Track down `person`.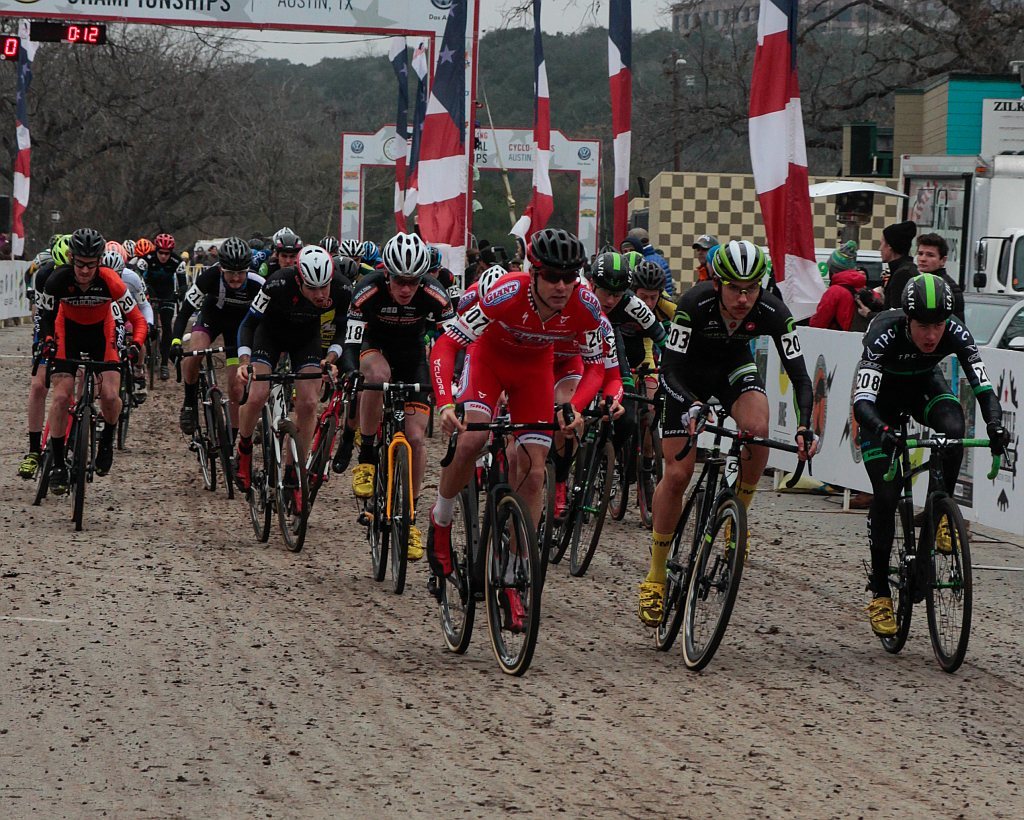
Tracked to (left=228, top=236, right=338, bottom=507).
